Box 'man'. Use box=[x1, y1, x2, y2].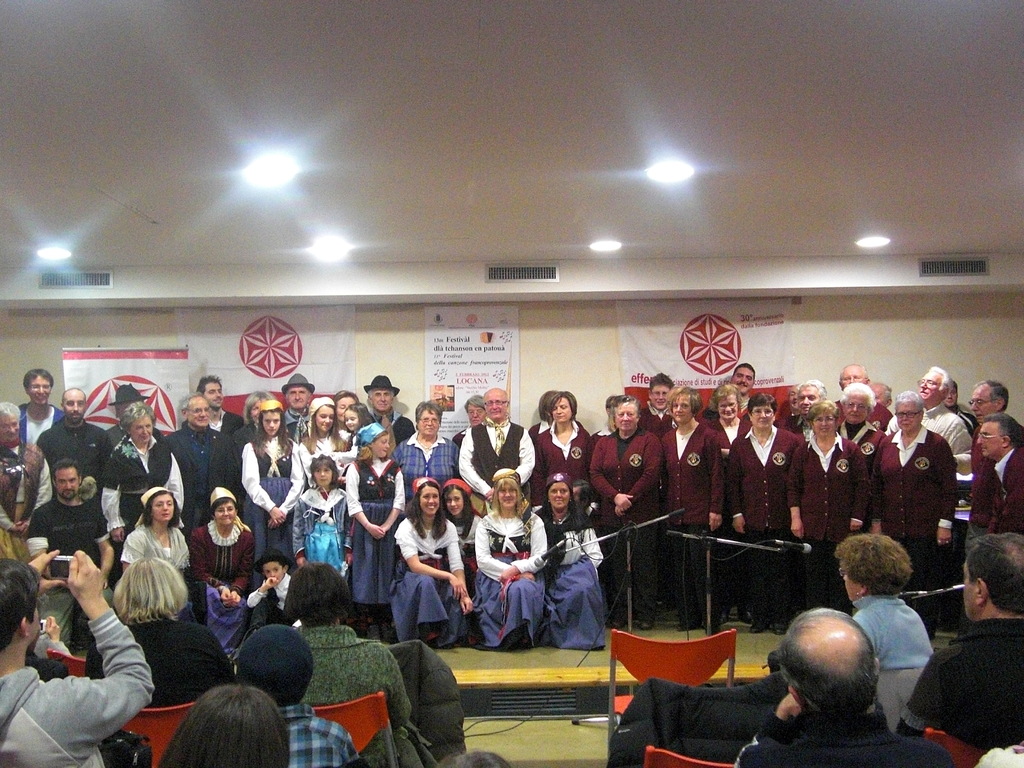
box=[35, 388, 107, 474].
